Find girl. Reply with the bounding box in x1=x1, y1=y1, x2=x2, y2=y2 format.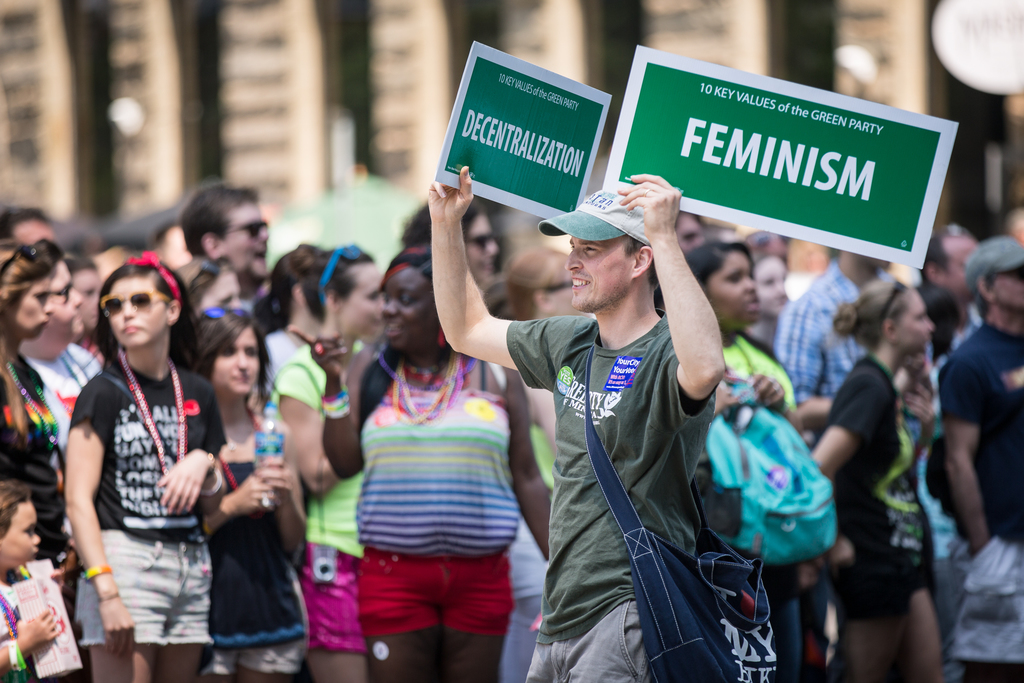
x1=188, y1=309, x2=311, y2=682.
